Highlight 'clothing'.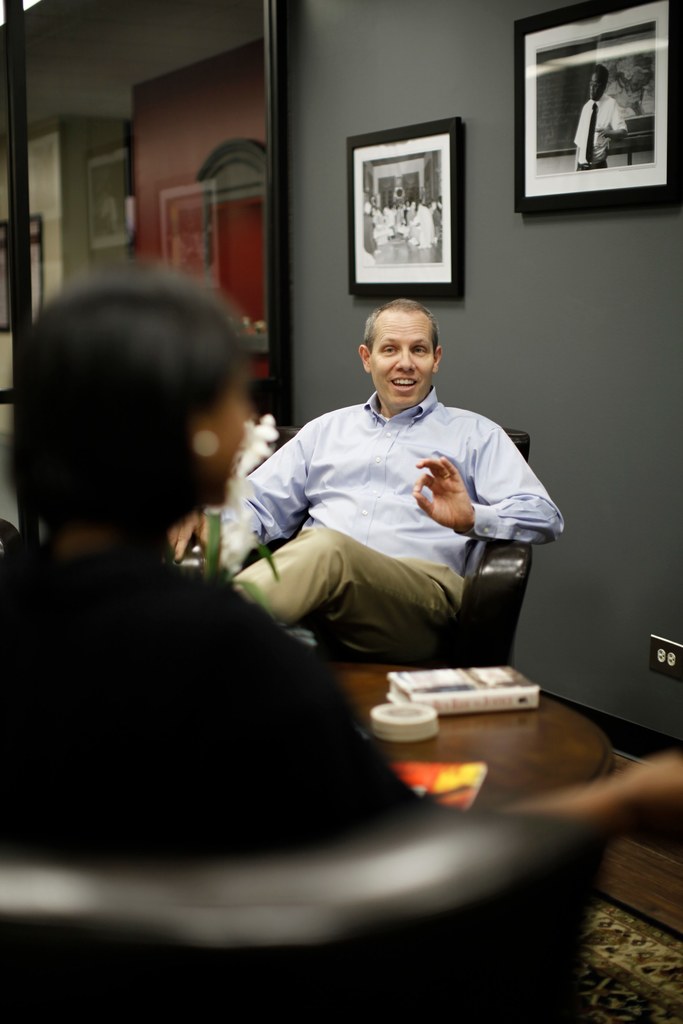
Highlighted region: <box>204,291,553,738</box>.
